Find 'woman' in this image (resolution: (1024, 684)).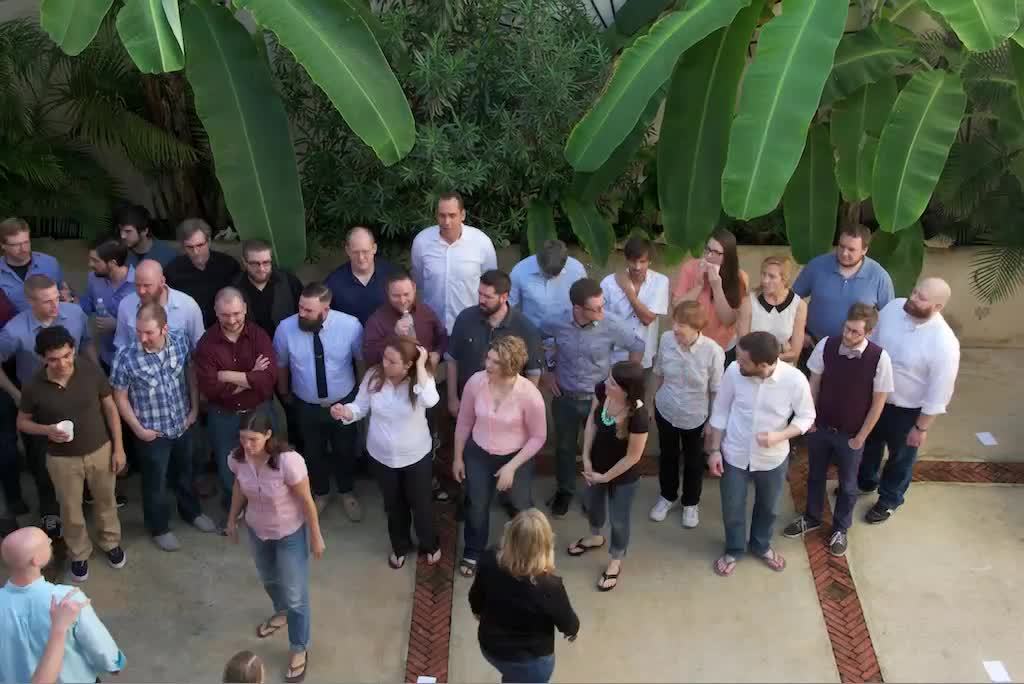
x1=676, y1=228, x2=746, y2=356.
